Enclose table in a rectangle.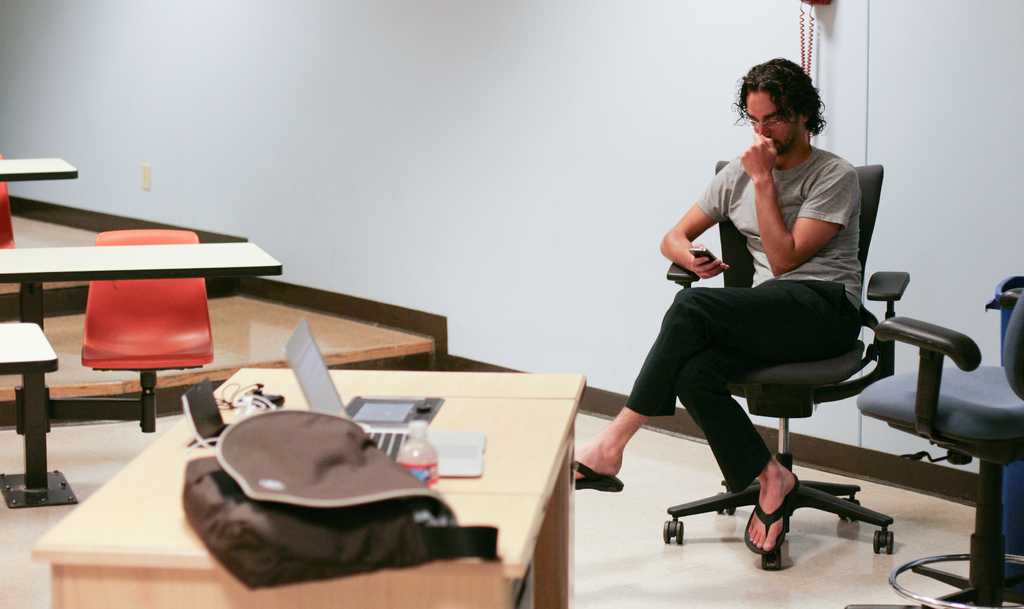
[left=0, top=239, right=280, bottom=441].
